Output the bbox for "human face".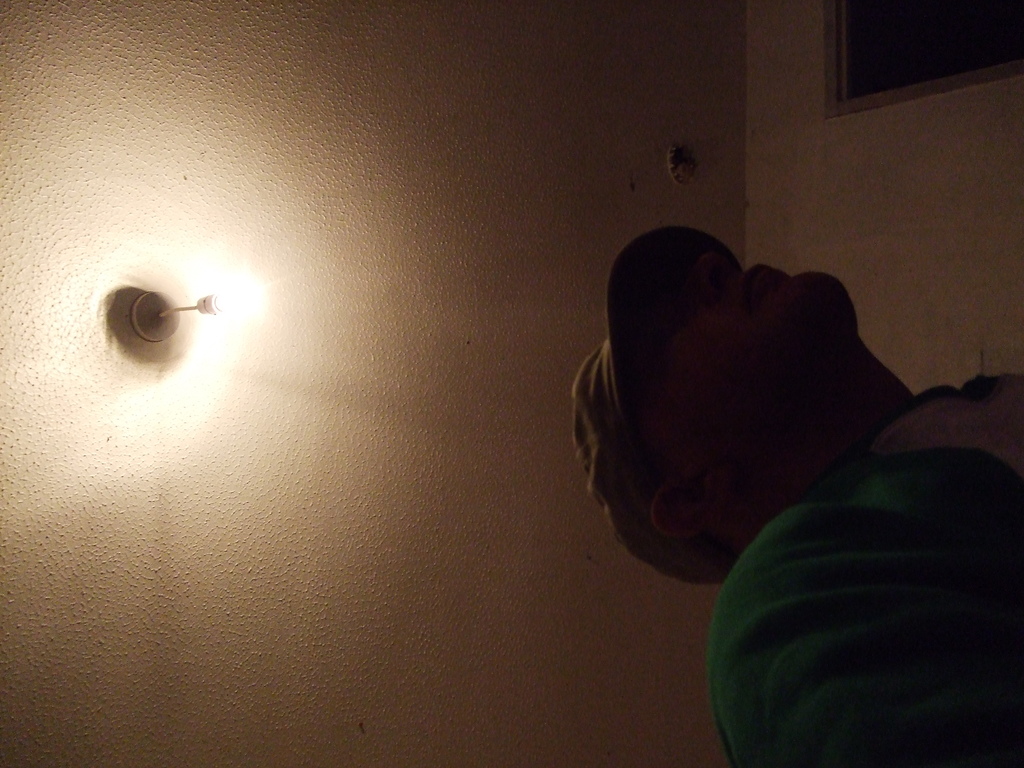
<bbox>642, 262, 829, 453</bbox>.
